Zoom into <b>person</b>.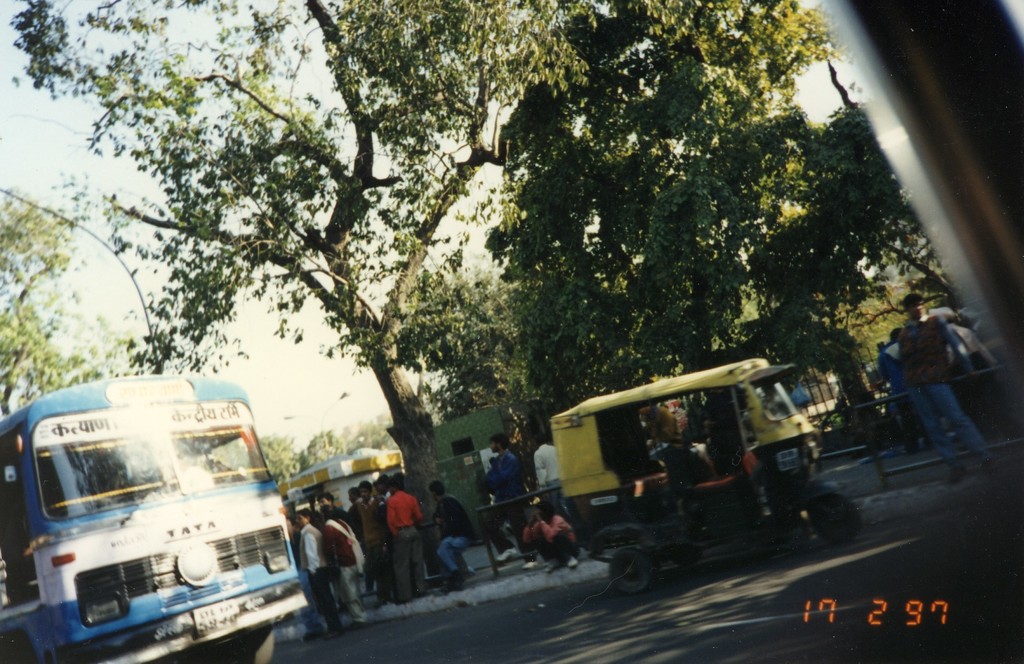
Zoom target: <box>531,426,565,478</box>.
